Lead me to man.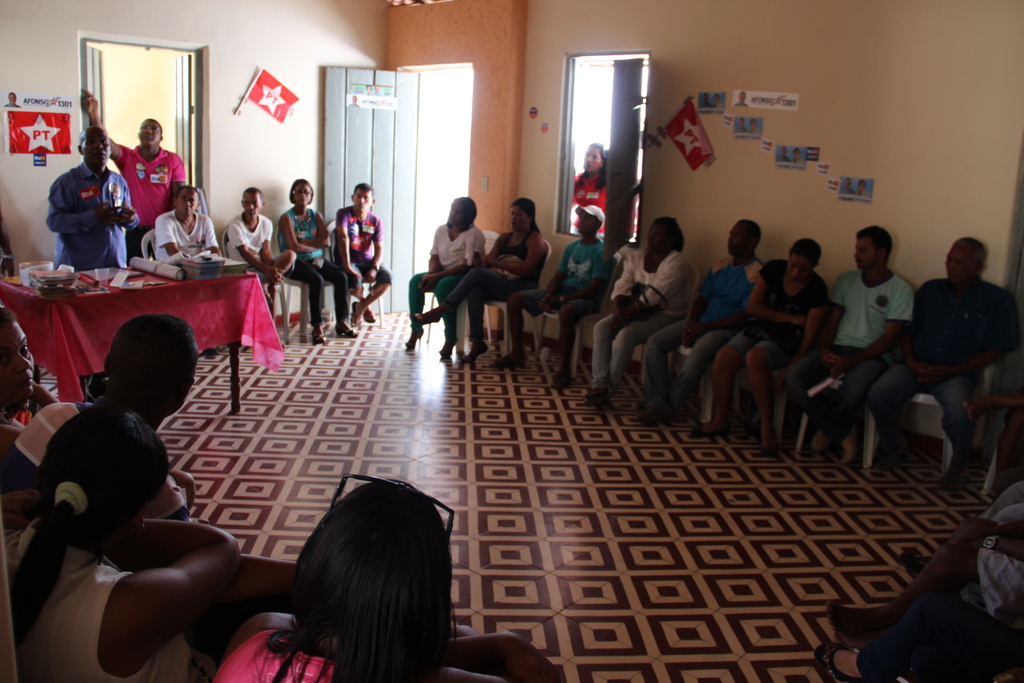
Lead to x1=632 y1=217 x2=767 y2=423.
